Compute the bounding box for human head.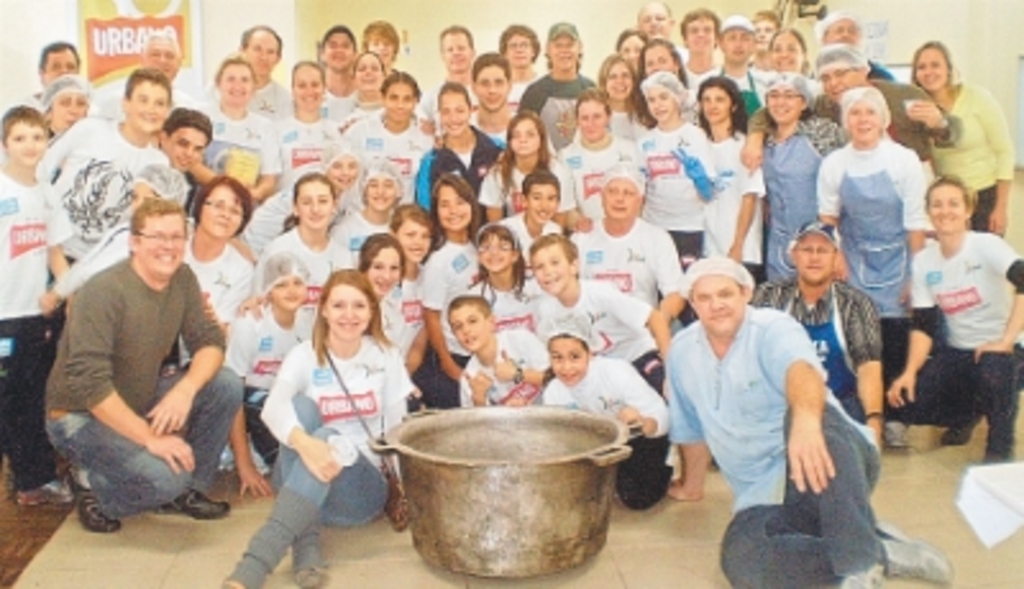
<bbox>384, 72, 417, 120</bbox>.
